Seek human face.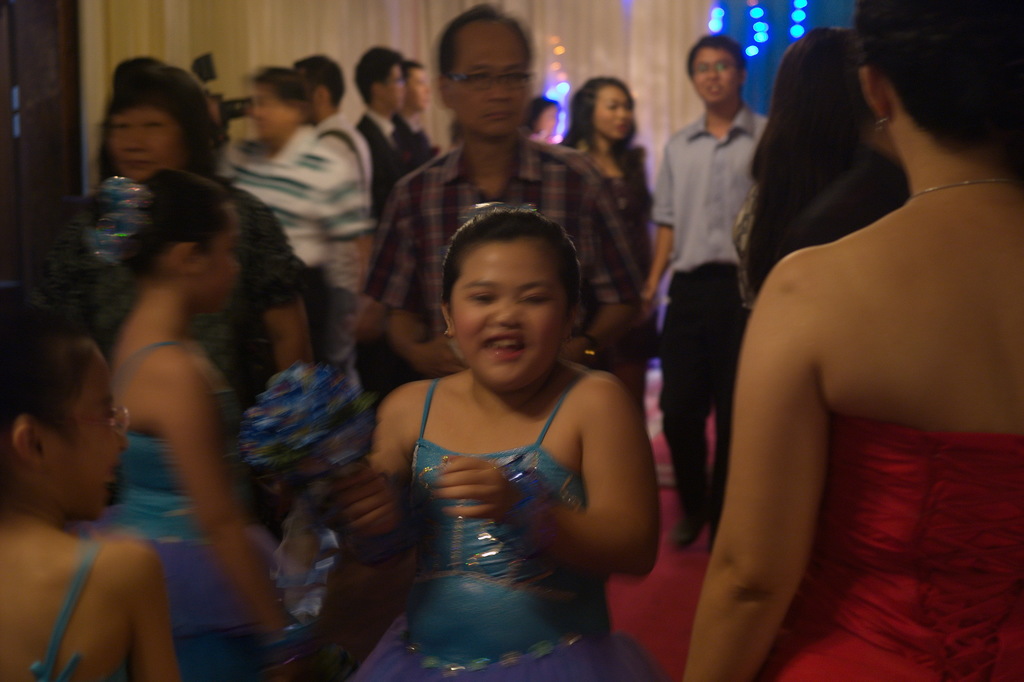
(204,206,248,319).
